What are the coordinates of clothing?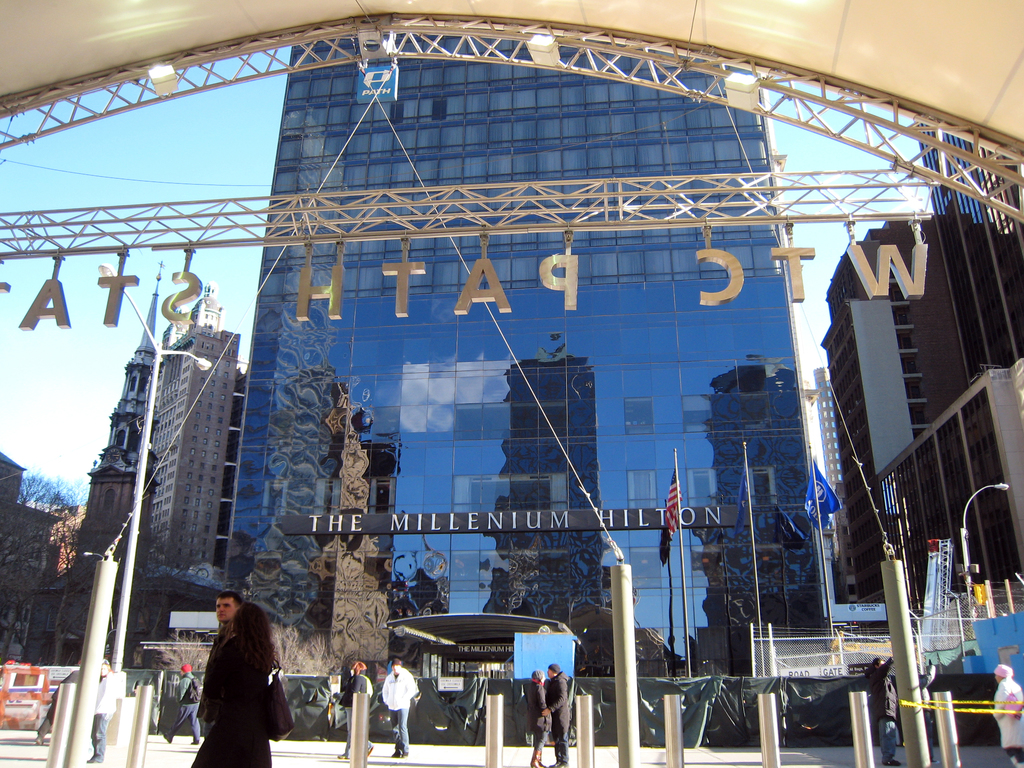
select_region(381, 668, 416, 760).
